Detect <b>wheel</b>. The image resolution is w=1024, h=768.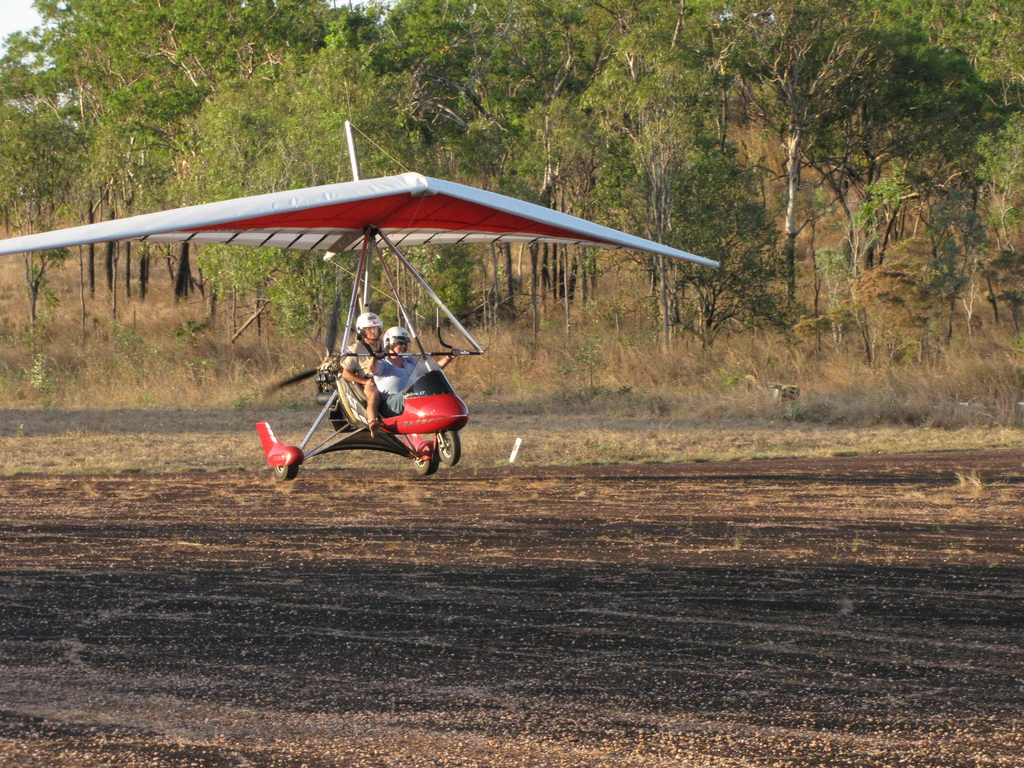
pyautogui.locateOnScreen(410, 447, 435, 476).
